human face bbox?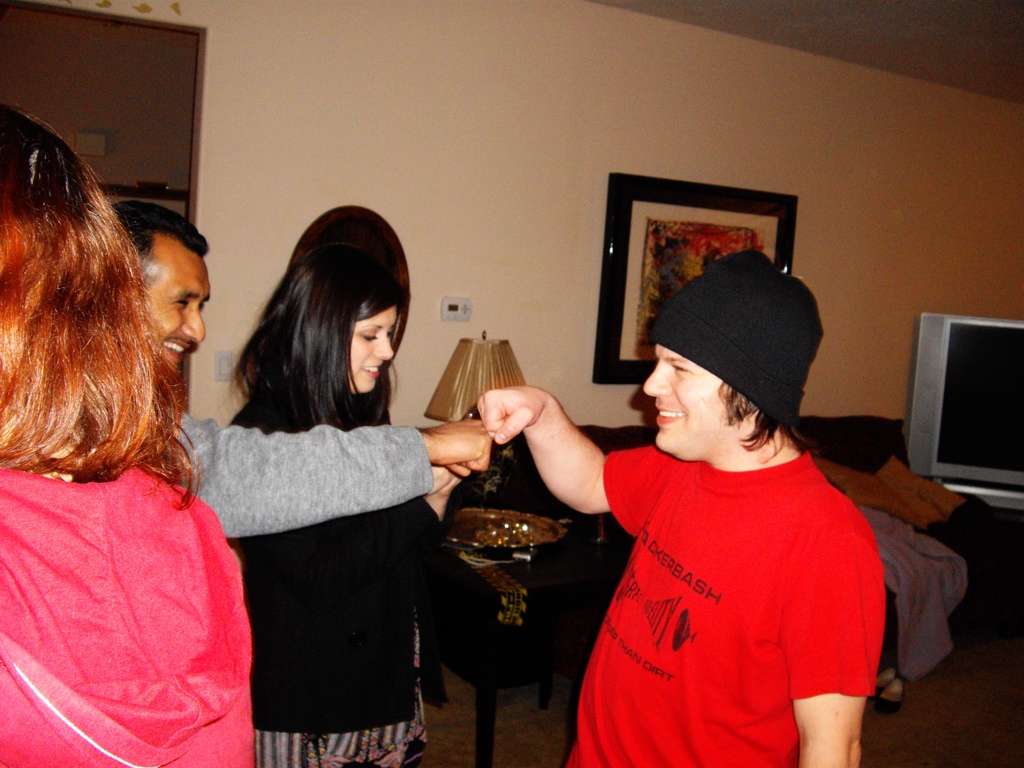
Rect(641, 343, 743, 452)
